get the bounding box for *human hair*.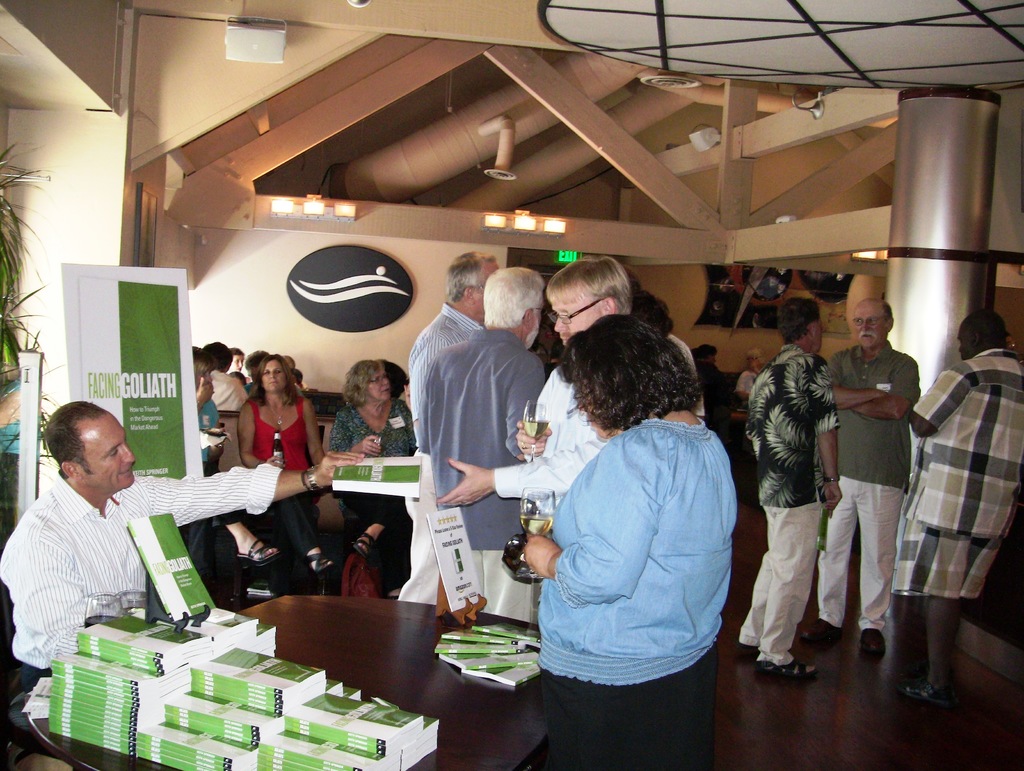
[49, 397, 104, 479].
